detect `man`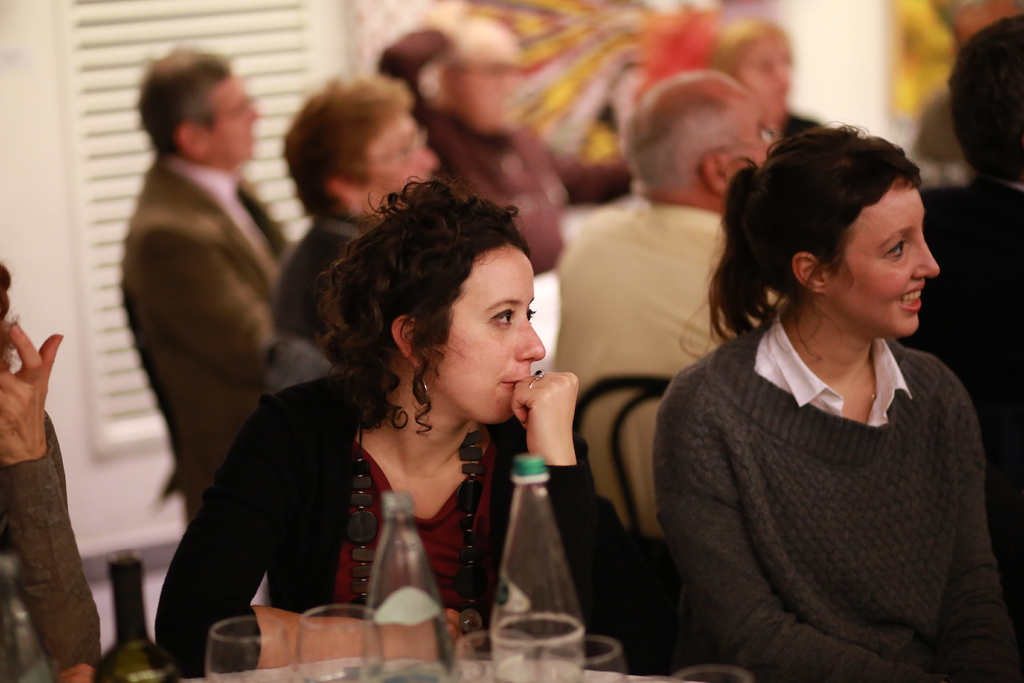
{"left": 552, "top": 69, "right": 778, "bottom": 534}
